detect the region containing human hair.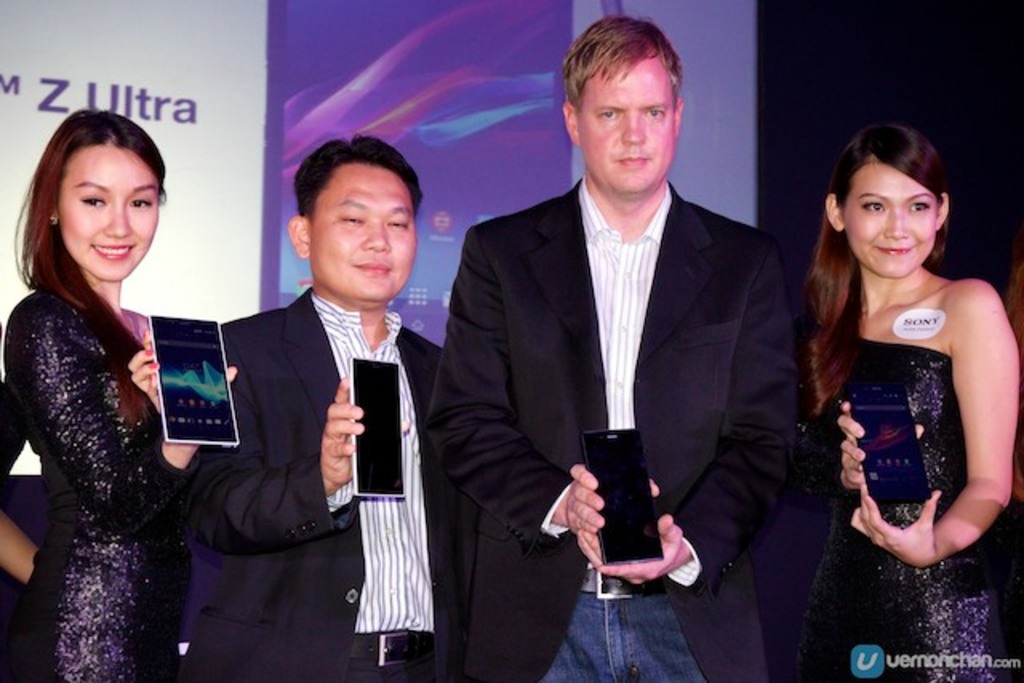
[x1=19, y1=106, x2=166, y2=323].
